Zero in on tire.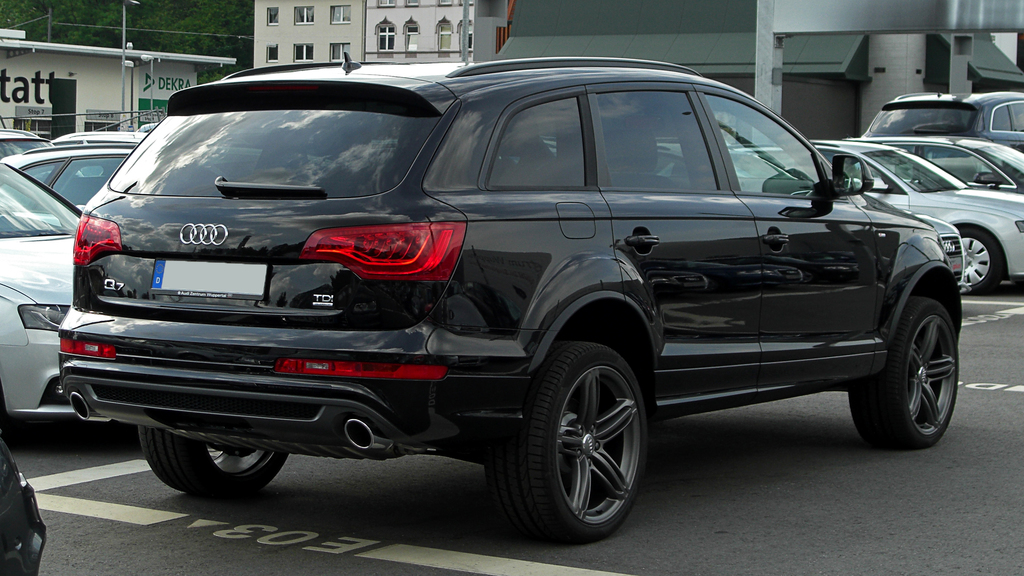
Zeroed in: x1=945 y1=220 x2=1004 y2=293.
